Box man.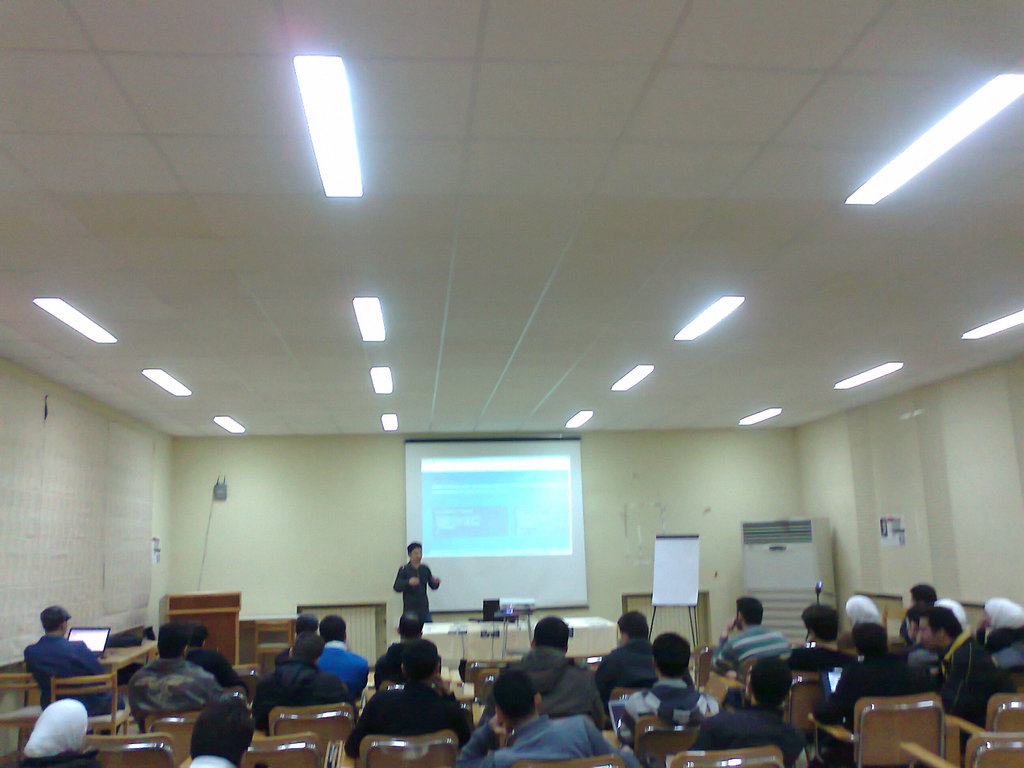
[314, 619, 369, 700].
